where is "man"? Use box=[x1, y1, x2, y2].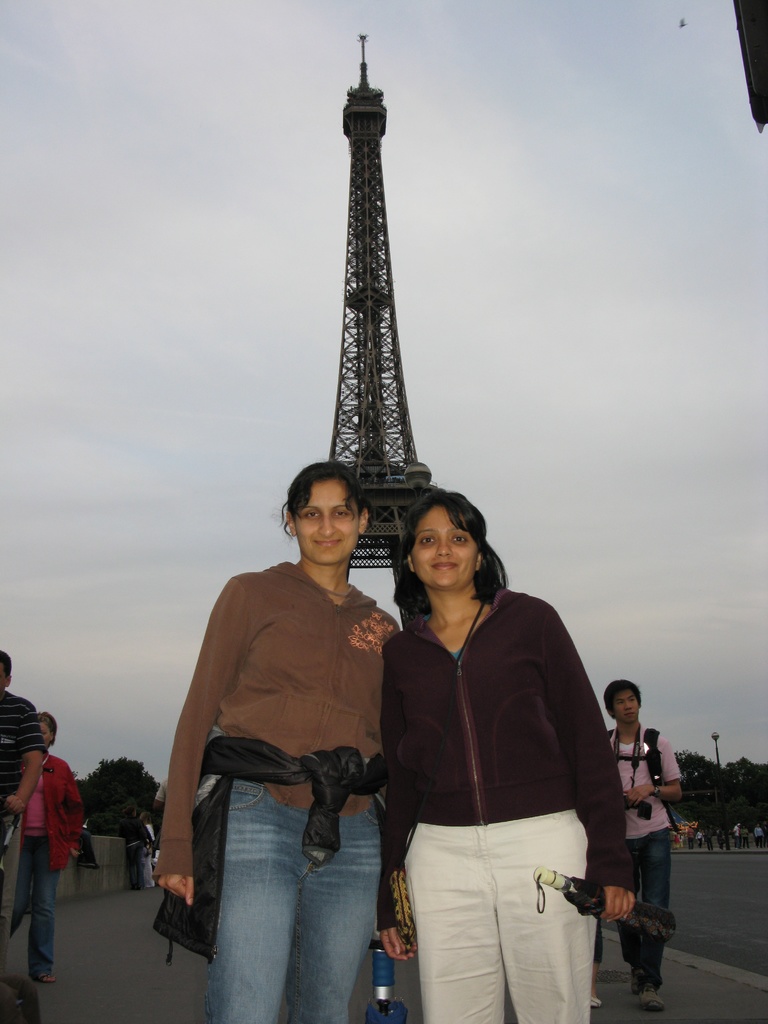
box=[597, 676, 685, 1012].
